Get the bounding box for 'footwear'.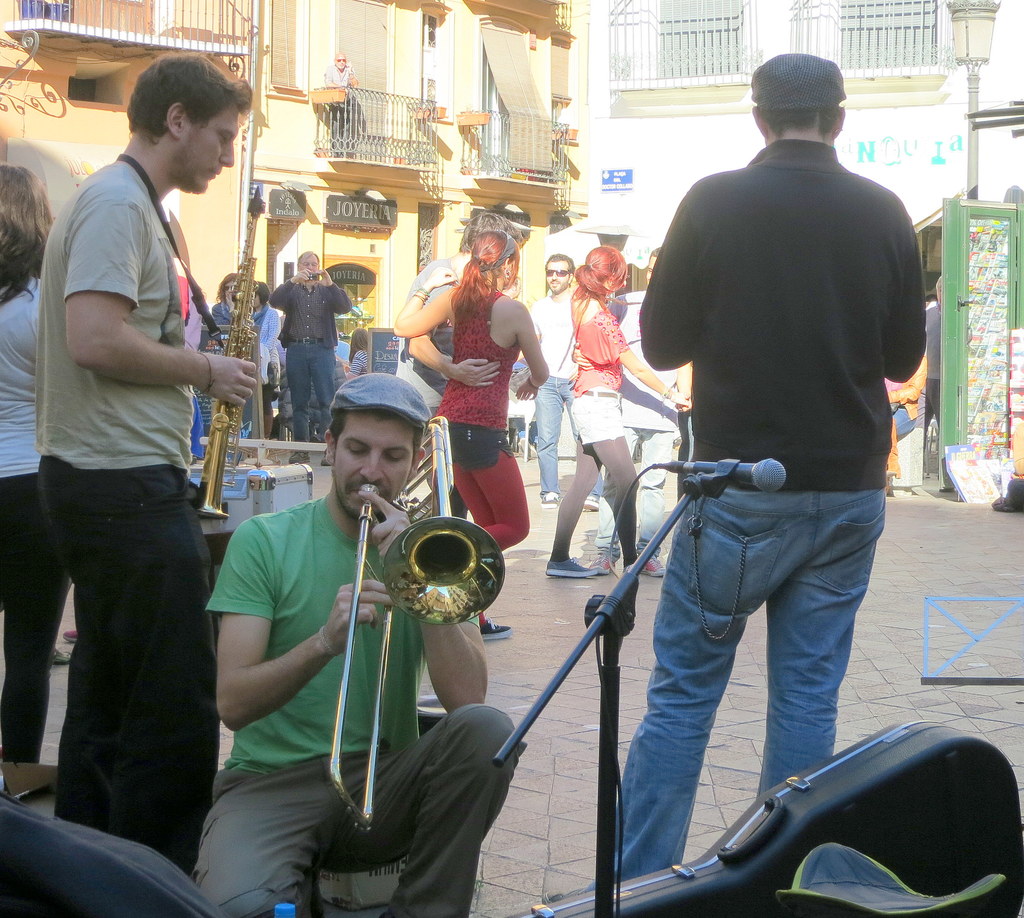
577 492 599 514.
